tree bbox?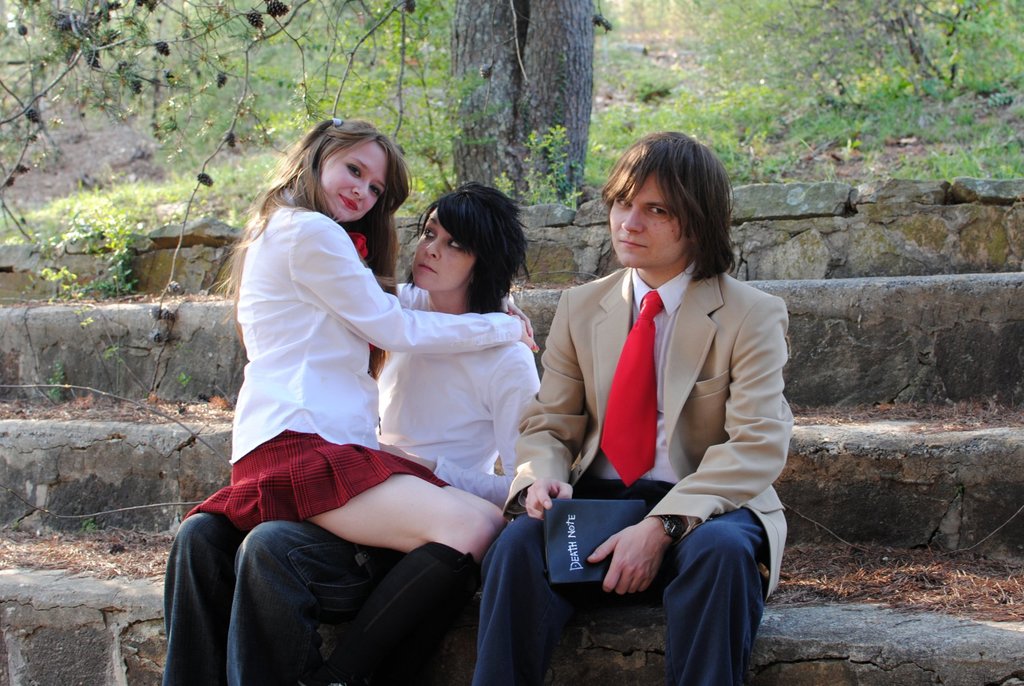
(x1=170, y1=0, x2=407, y2=172)
